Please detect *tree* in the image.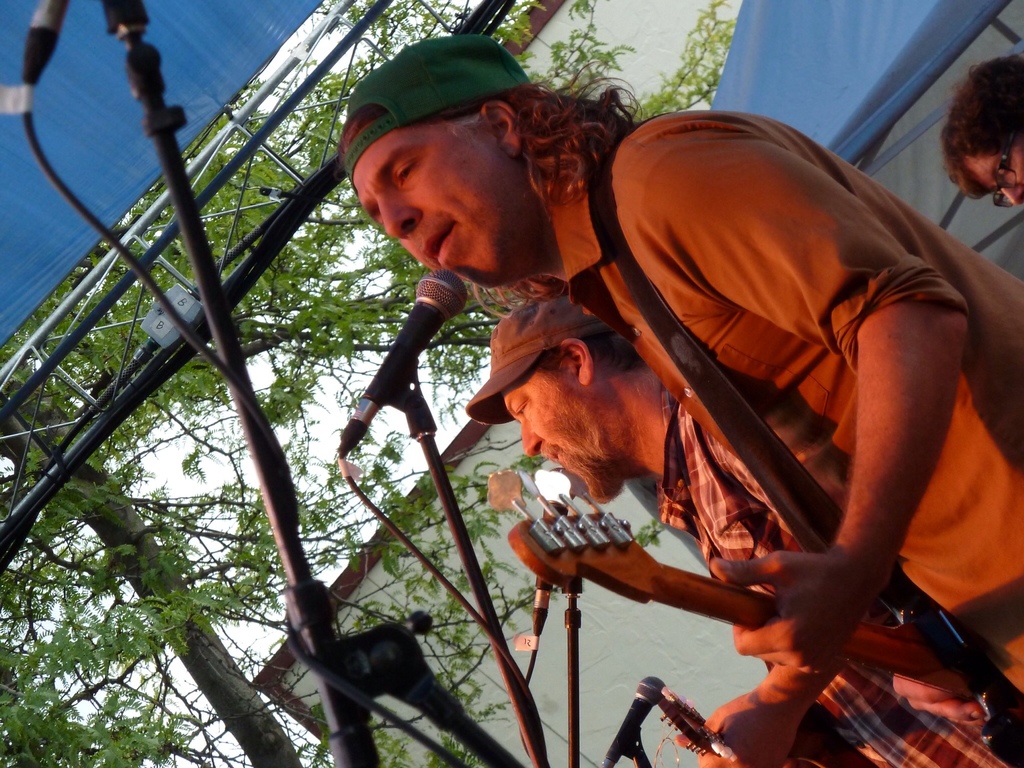
{"left": 0, "top": 0, "right": 742, "bottom": 767}.
